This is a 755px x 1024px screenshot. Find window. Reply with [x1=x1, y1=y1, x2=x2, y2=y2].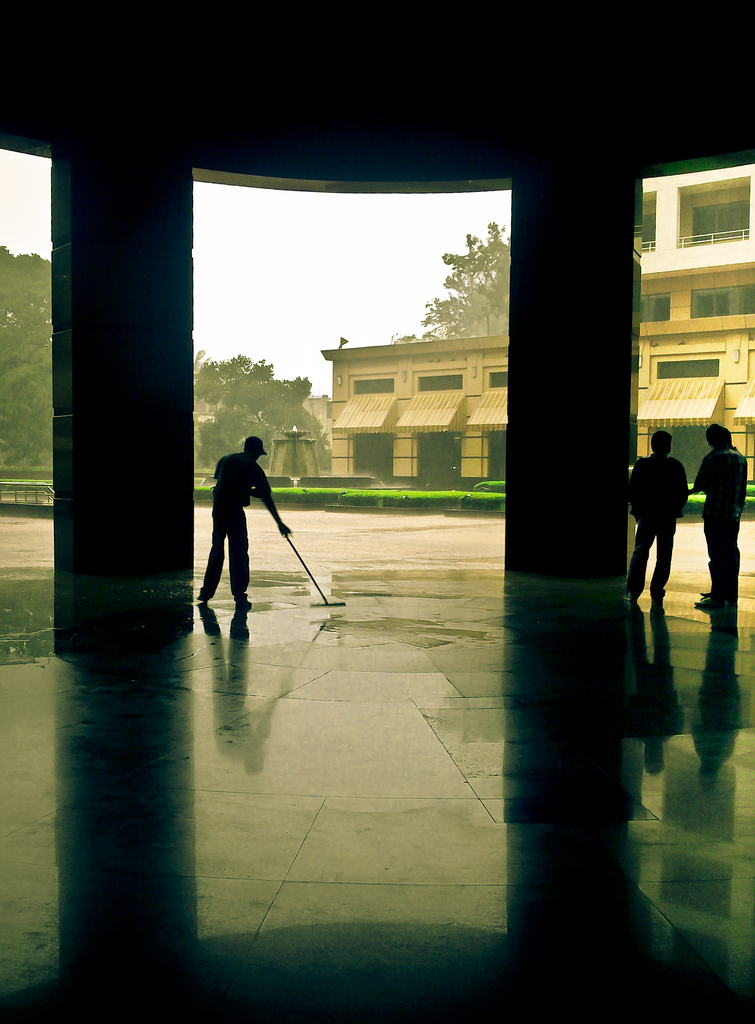
[x1=419, y1=372, x2=465, y2=391].
